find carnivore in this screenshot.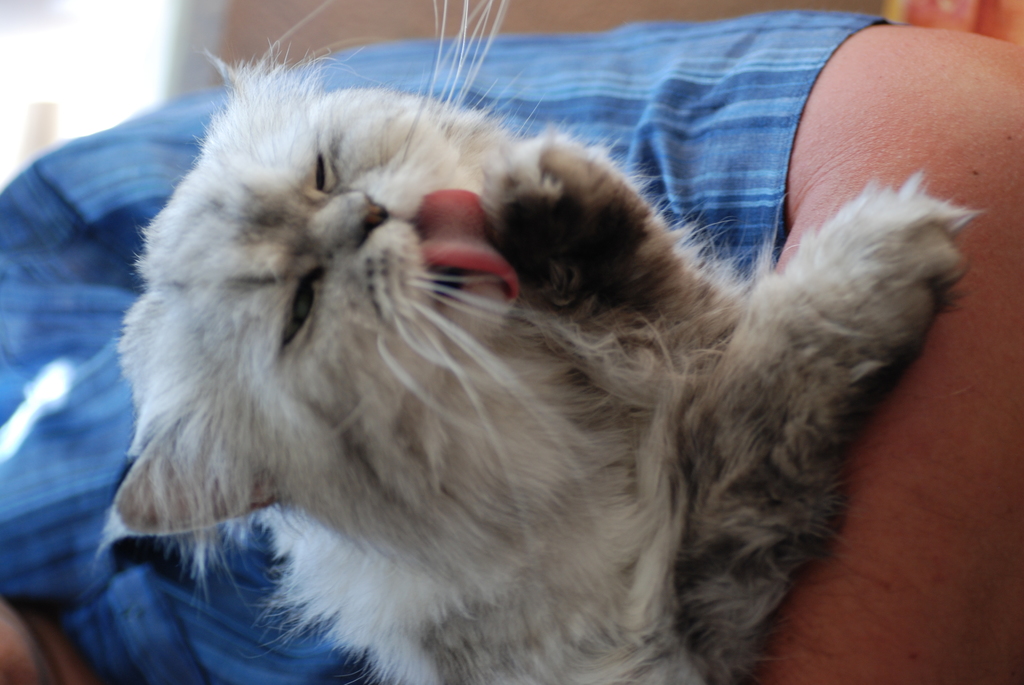
The bounding box for carnivore is [0,6,1023,684].
